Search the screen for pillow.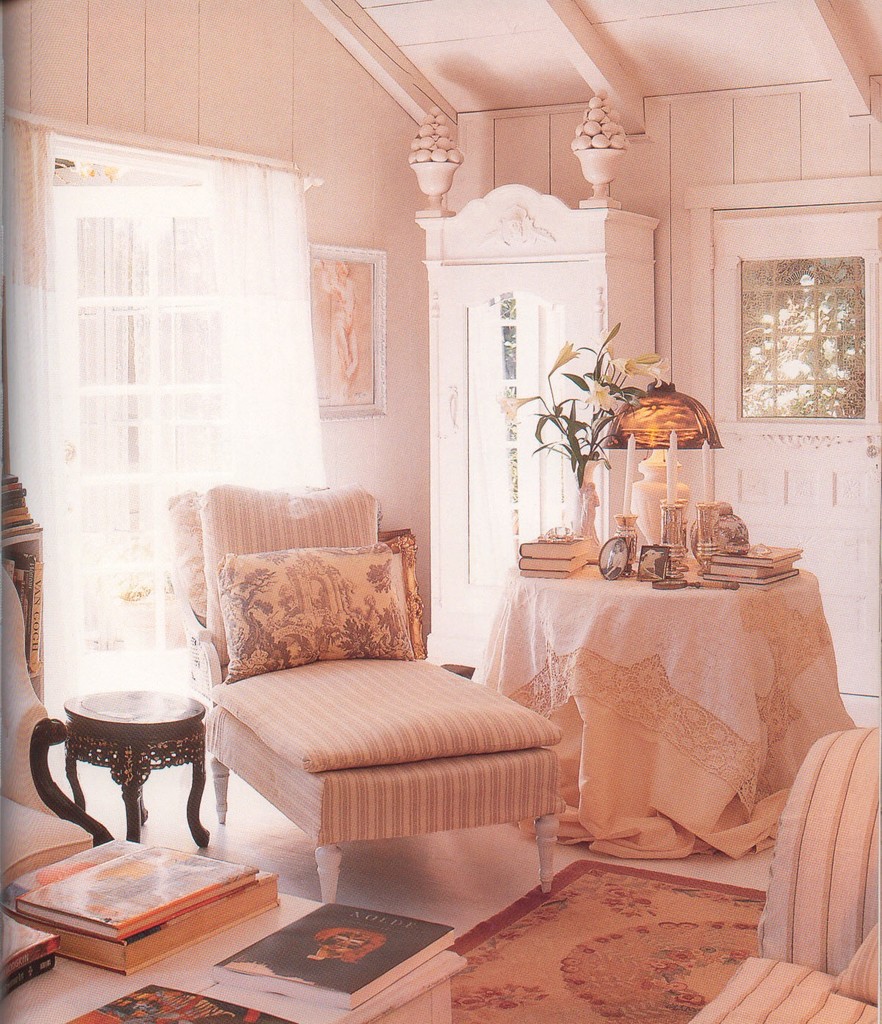
Found at 170 483 212 656.
